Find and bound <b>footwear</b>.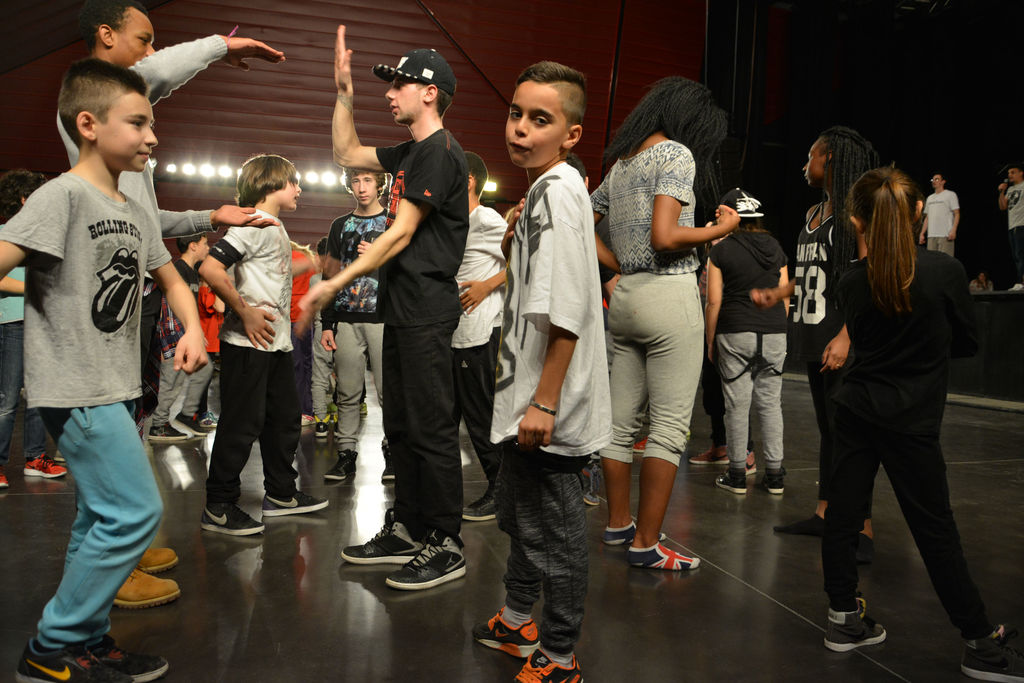
Bound: bbox=(11, 641, 131, 682).
